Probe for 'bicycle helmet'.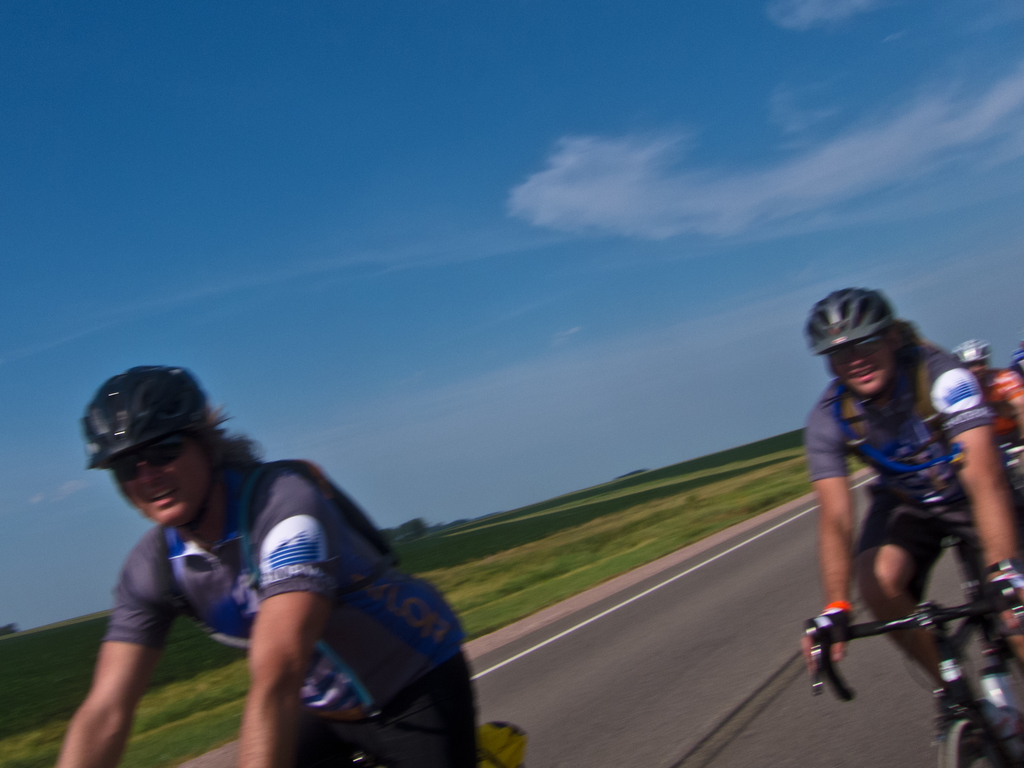
Probe result: bbox=[76, 364, 205, 473].
